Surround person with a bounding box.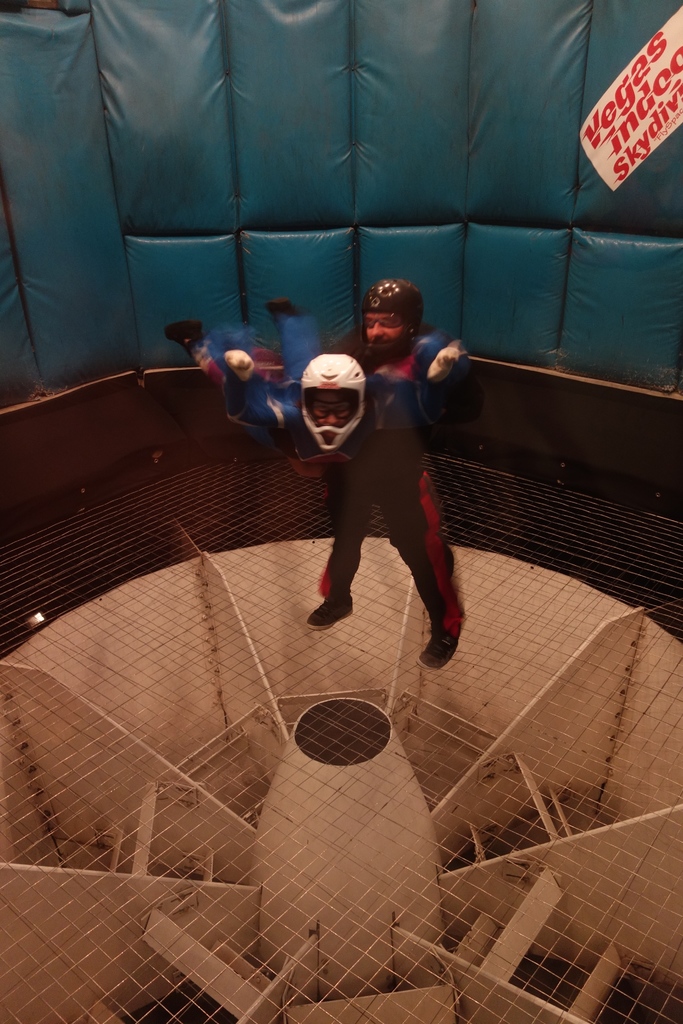
(x1=299, y1=246, x2=475, y2=642).
